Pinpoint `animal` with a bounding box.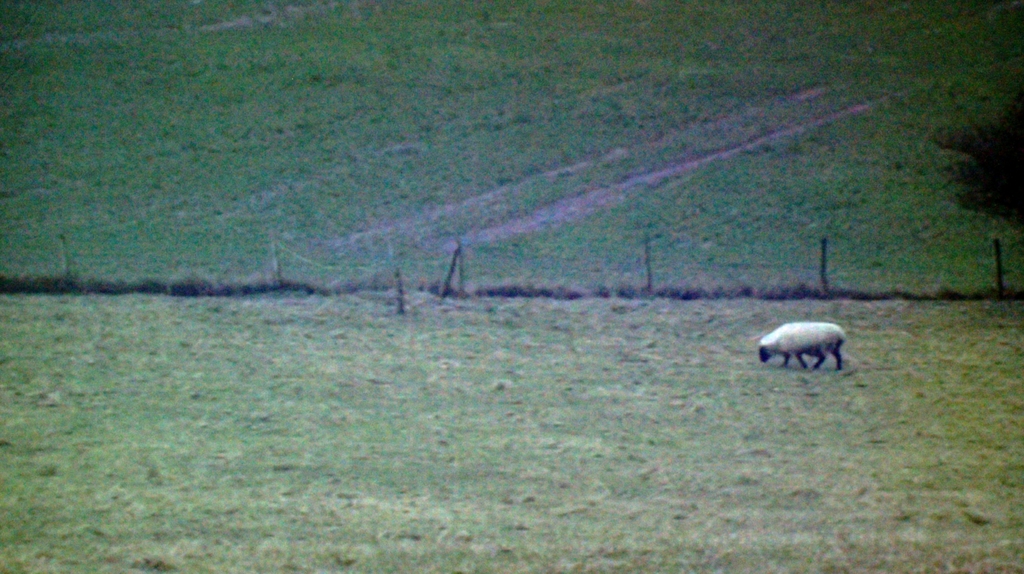
bbox(758, 322, 845, 373).
